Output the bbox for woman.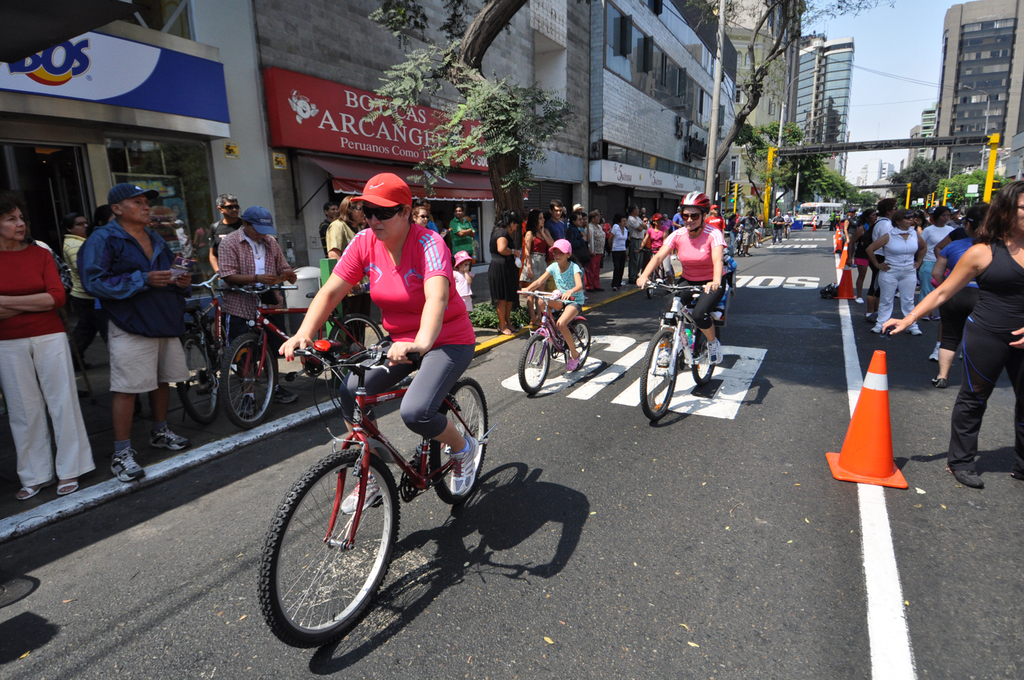
[left=840, top=208, right=857, bottom=241].
